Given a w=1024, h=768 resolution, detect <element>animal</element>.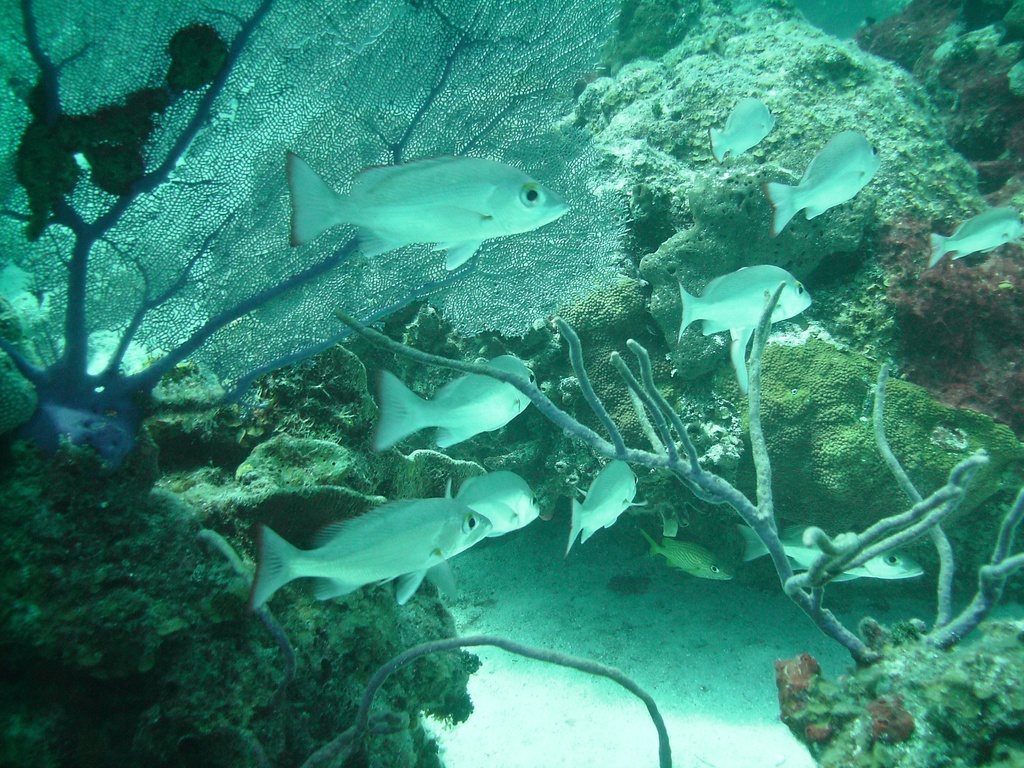
crop(675, 263, 813, 344).
